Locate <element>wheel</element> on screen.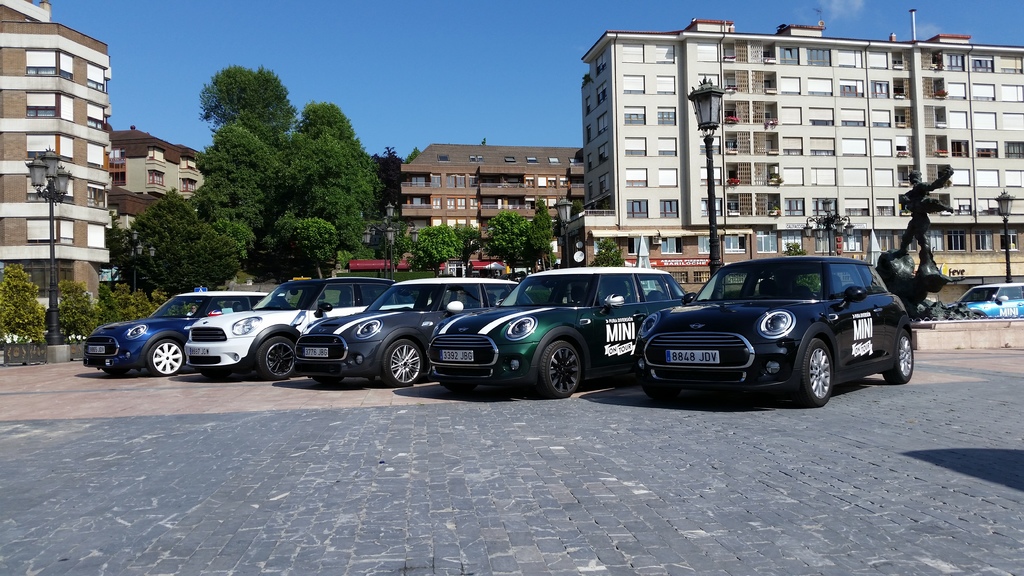
On screen at box(376, 343, 422, 383).
